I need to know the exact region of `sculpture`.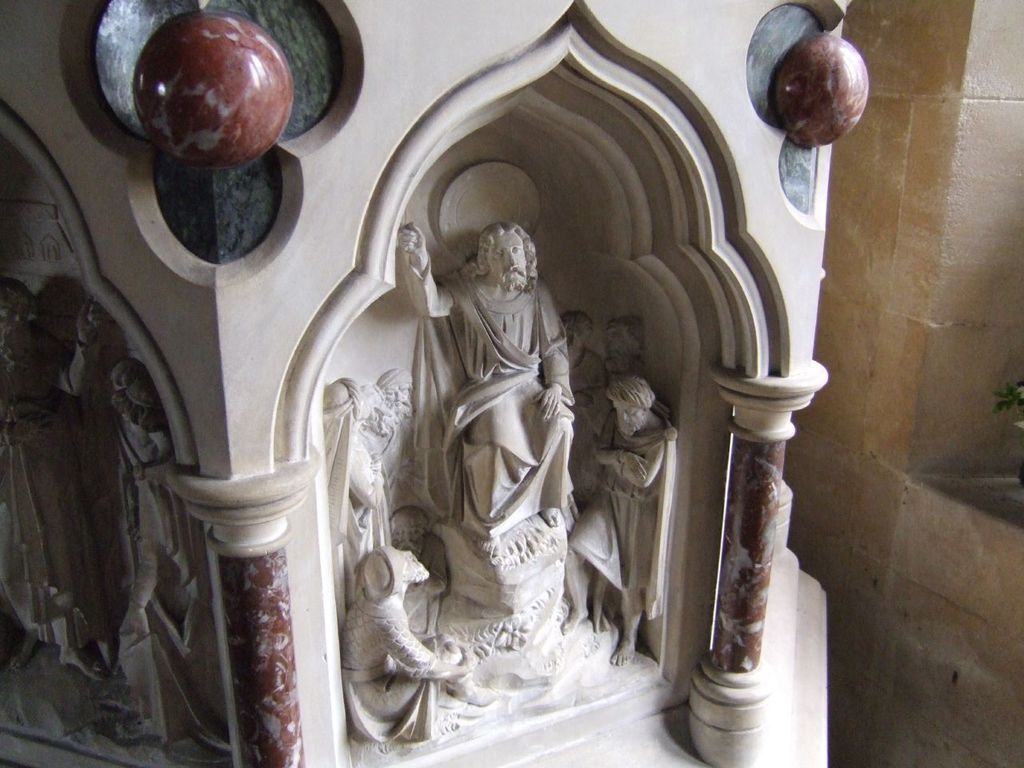
Region: pyautogui.locateOnScreen(586, 310, 650, 458).
